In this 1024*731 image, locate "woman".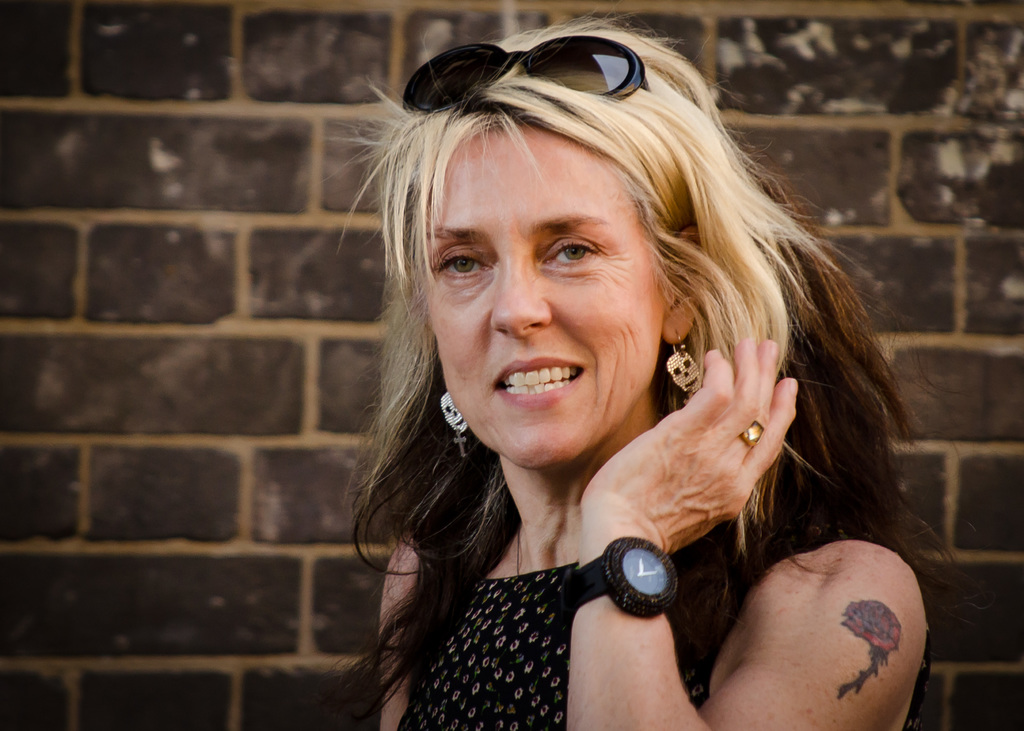
Bounding box: [x1=295, y1=31, x2=940, y2=727].
